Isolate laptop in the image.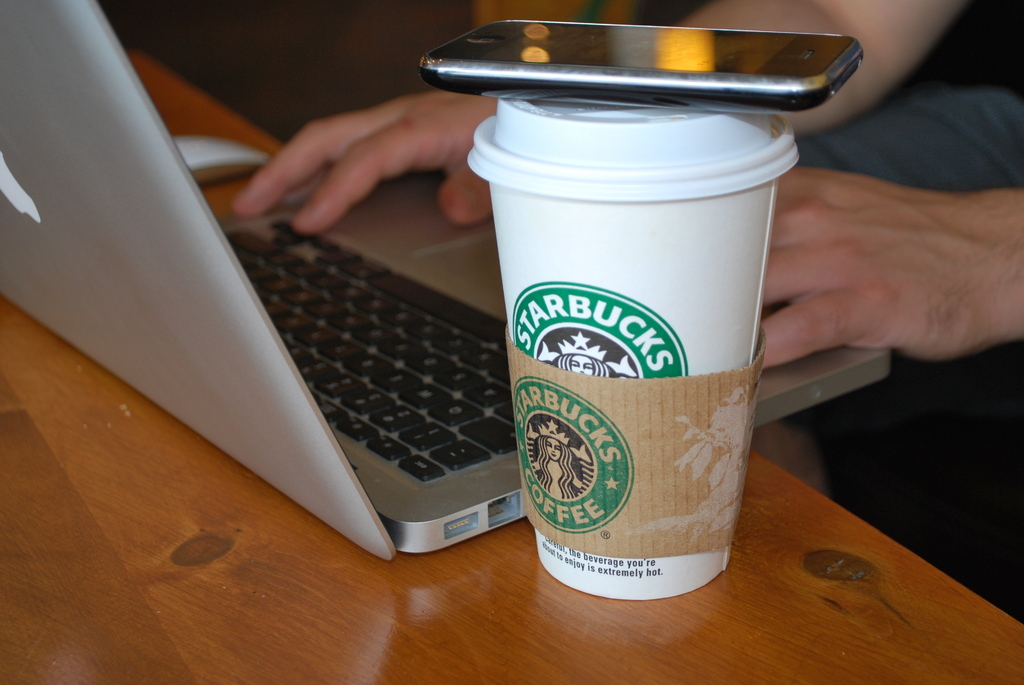
Isolated region: [0,0,895,562].
